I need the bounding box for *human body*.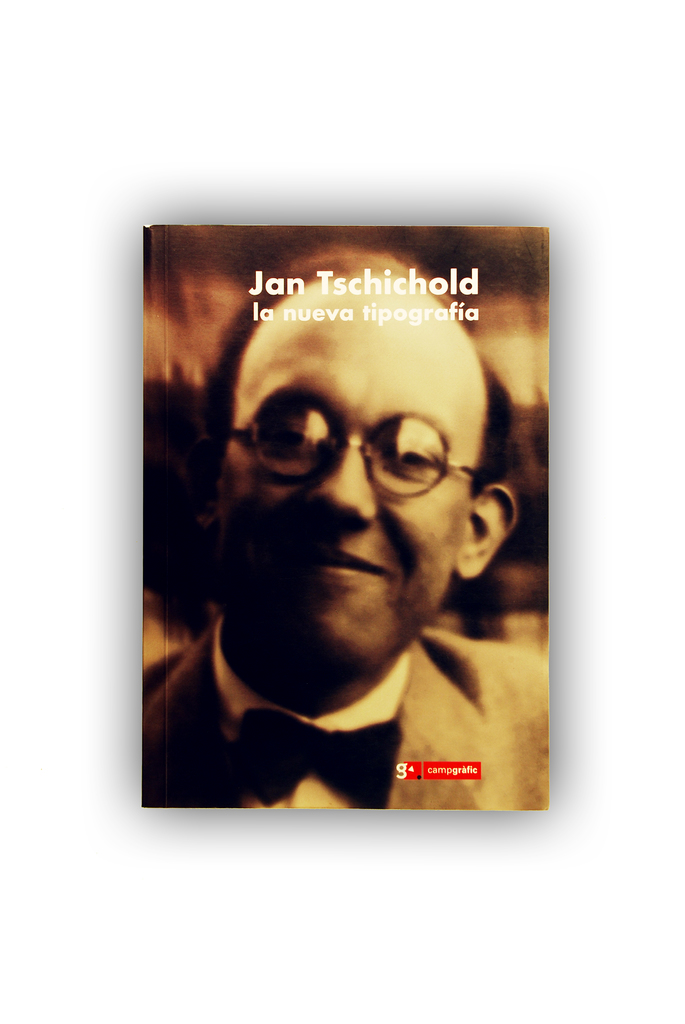
Here it is: 139:243:572:824.
